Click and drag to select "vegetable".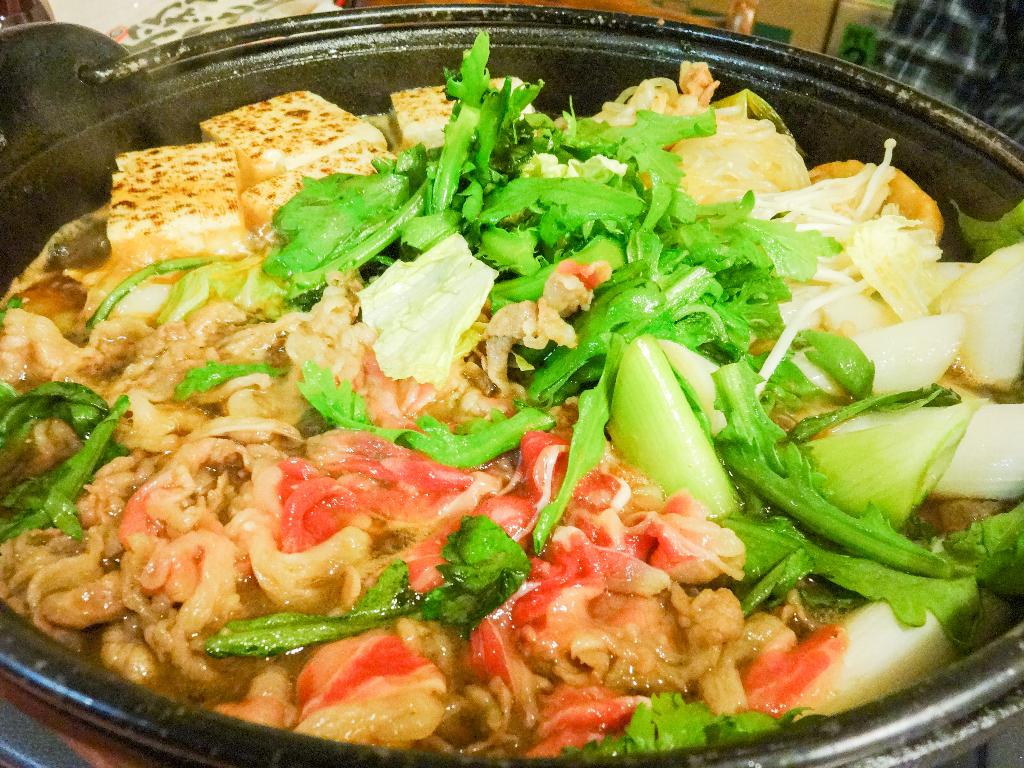
Selection: 564, 694, 809, 758.
